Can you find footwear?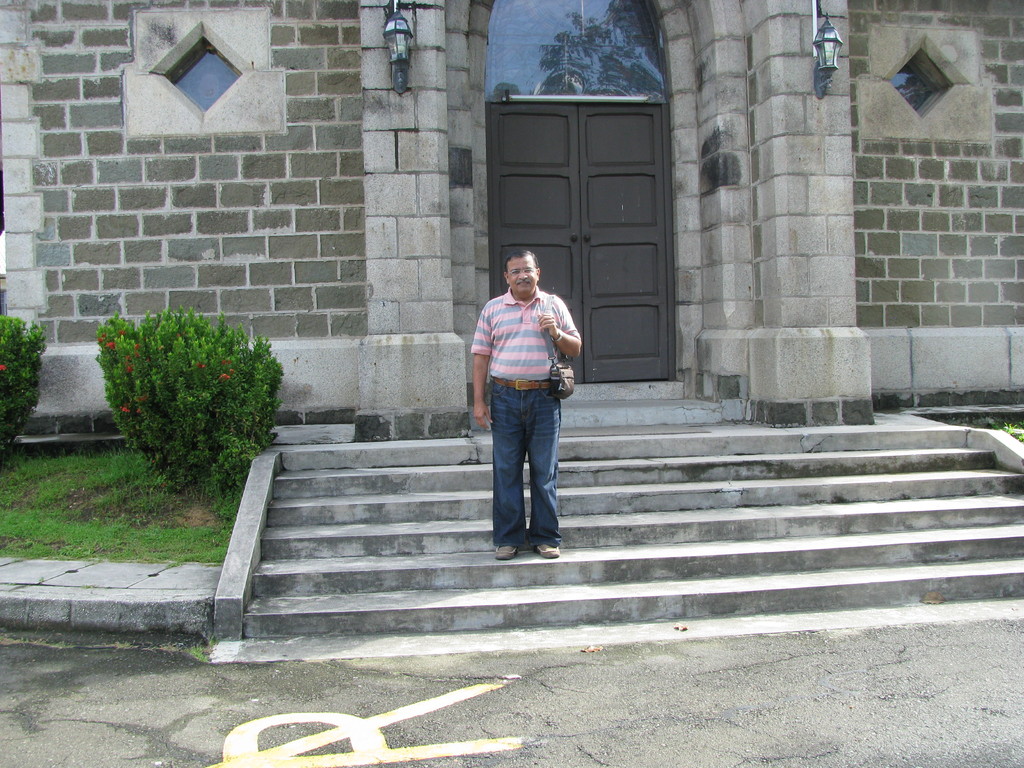
Yes, bounding box: {"left": 491, "top": 543, "right": 518, "bottom": 563}.
